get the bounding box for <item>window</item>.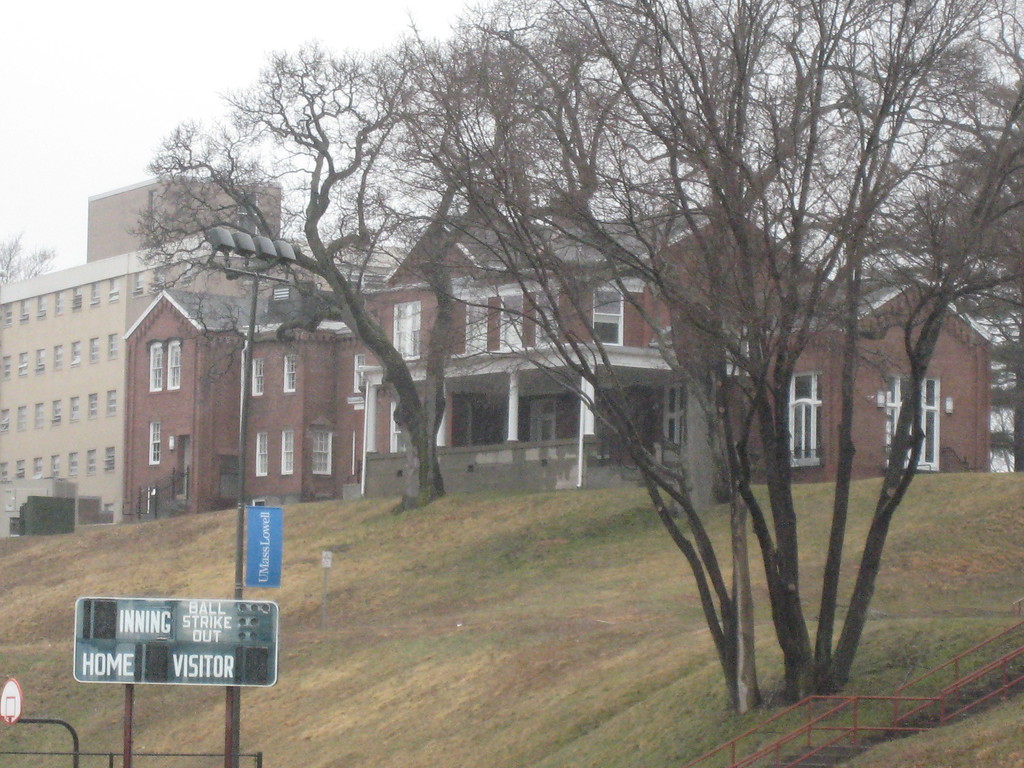
168,341,182,392.
